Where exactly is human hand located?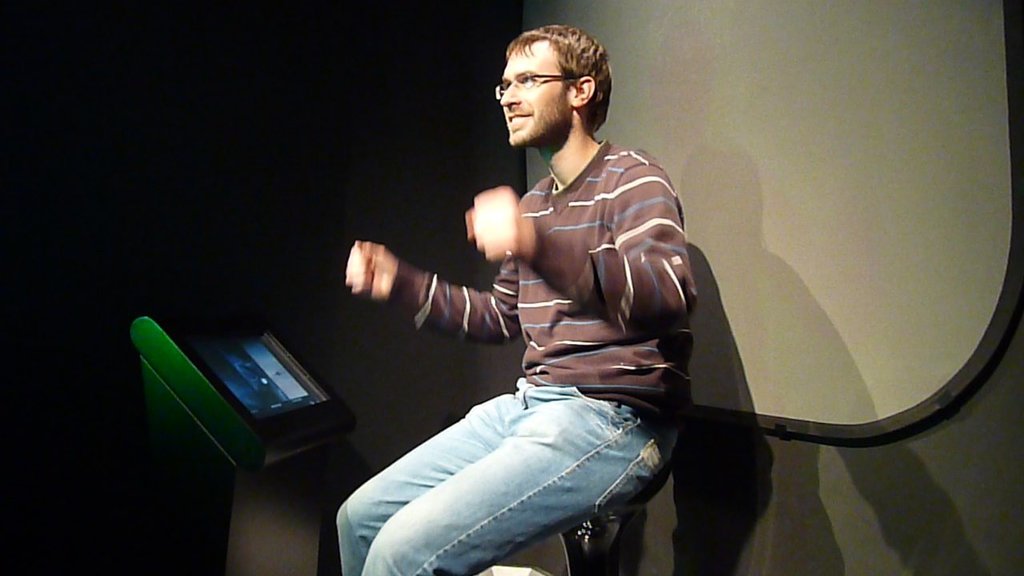
Its bounding box is x1=339 y1=226 x2=420 y2=313.
